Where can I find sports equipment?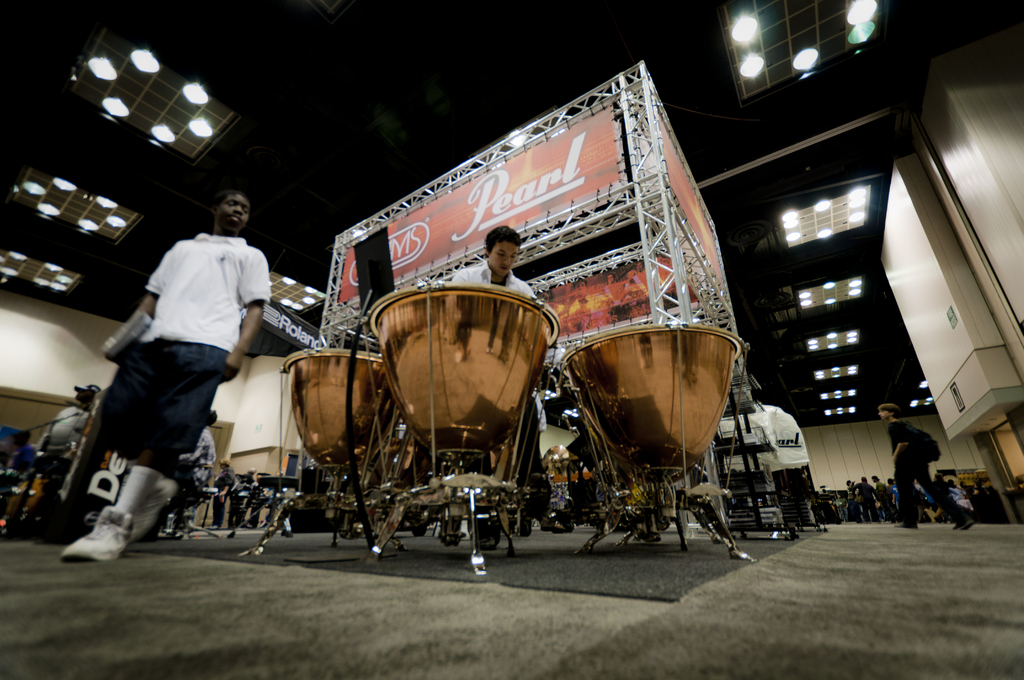
You can find it at {"left": 52, "top": 503, "right": 136, "bottom": 565}.
